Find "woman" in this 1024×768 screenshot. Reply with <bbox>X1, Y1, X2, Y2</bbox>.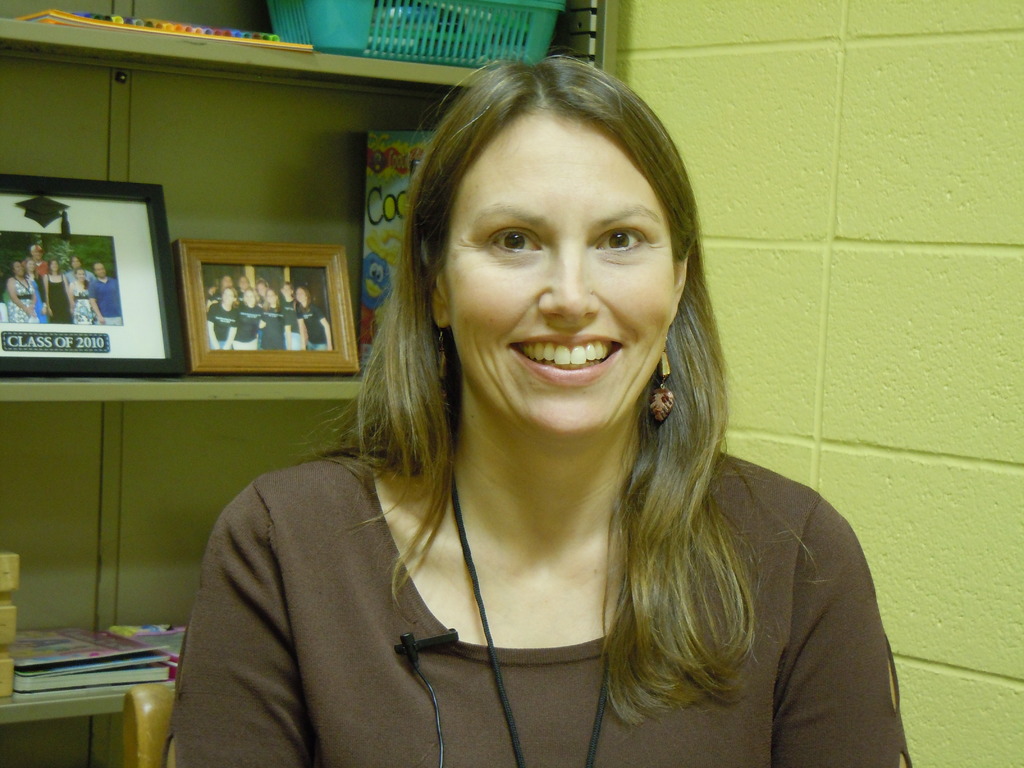
<bbox>42, 260, 76, 321</bbox>.
